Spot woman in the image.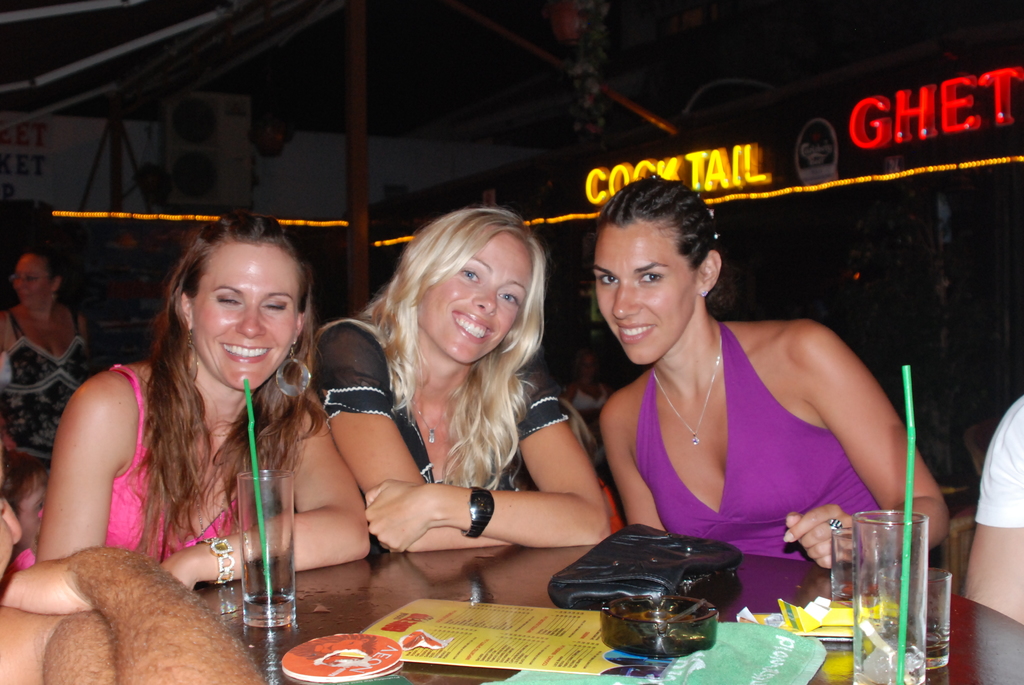
woman found at detection(0, 246, 102, 466).
